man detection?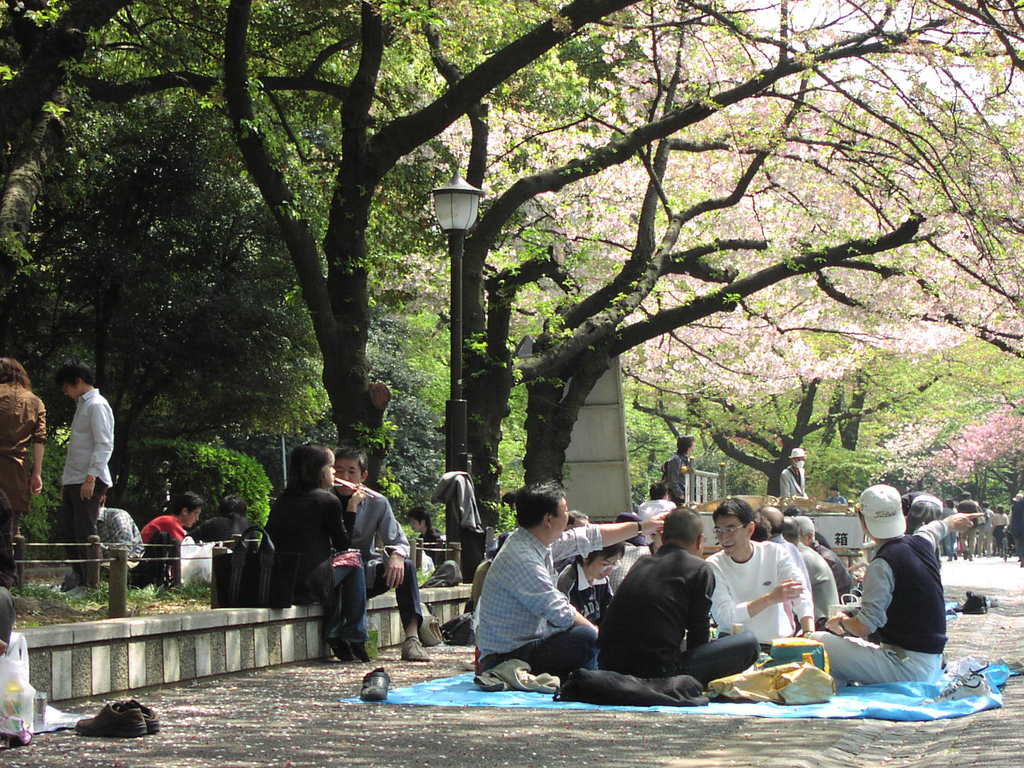
<region>465, 495, 600, 699</region>
